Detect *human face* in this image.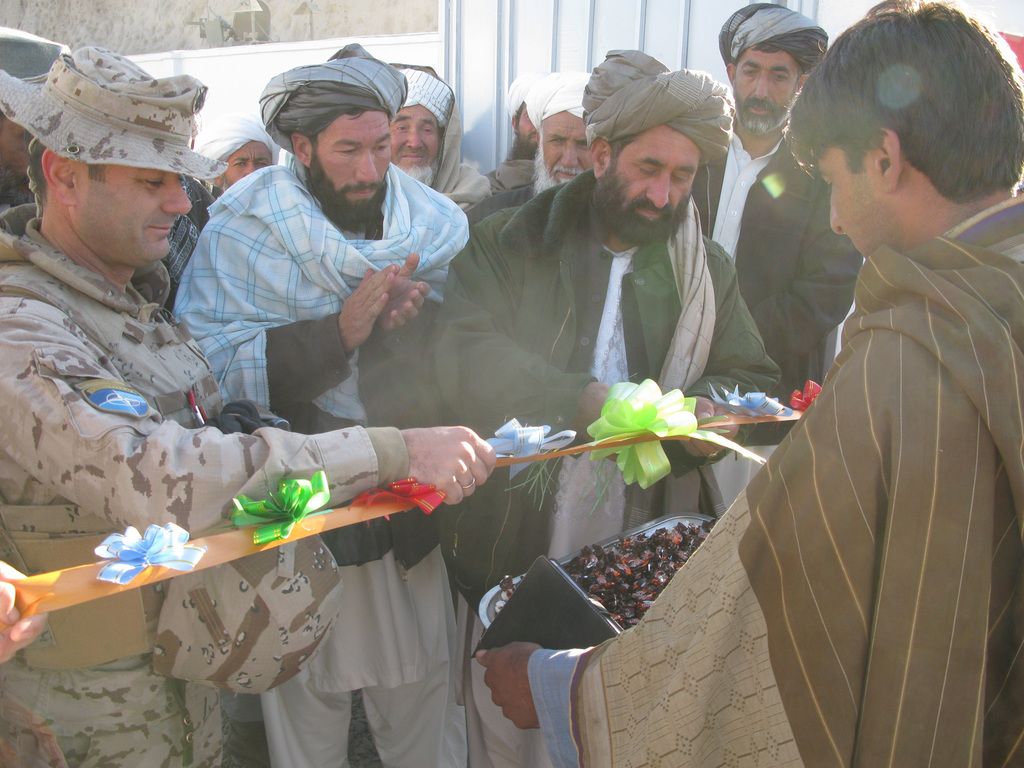
Detection: rect(316, 104, 393, 211).
